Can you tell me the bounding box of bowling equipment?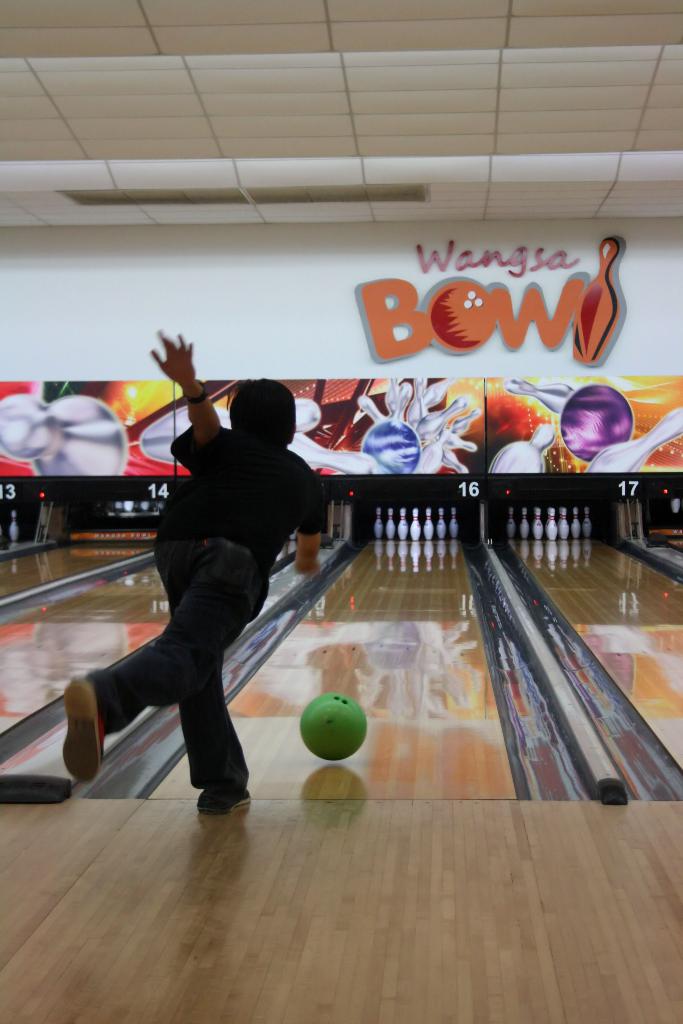
pyautogui.locateOnScreen(560, 383, 638, 468).
